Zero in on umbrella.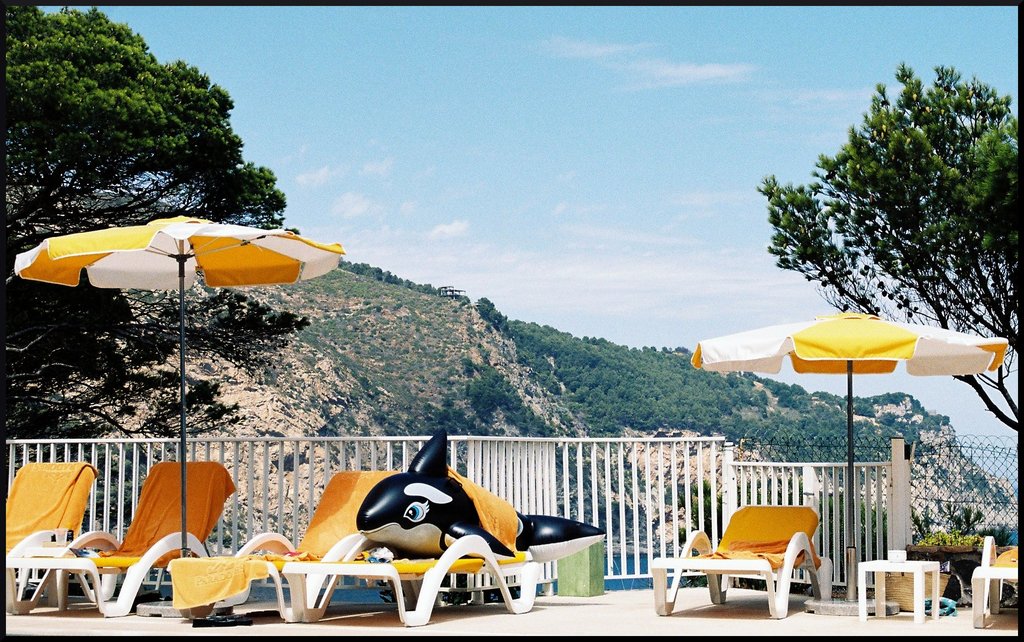
Zeroed in: crop(10, 216, 345, 558).
